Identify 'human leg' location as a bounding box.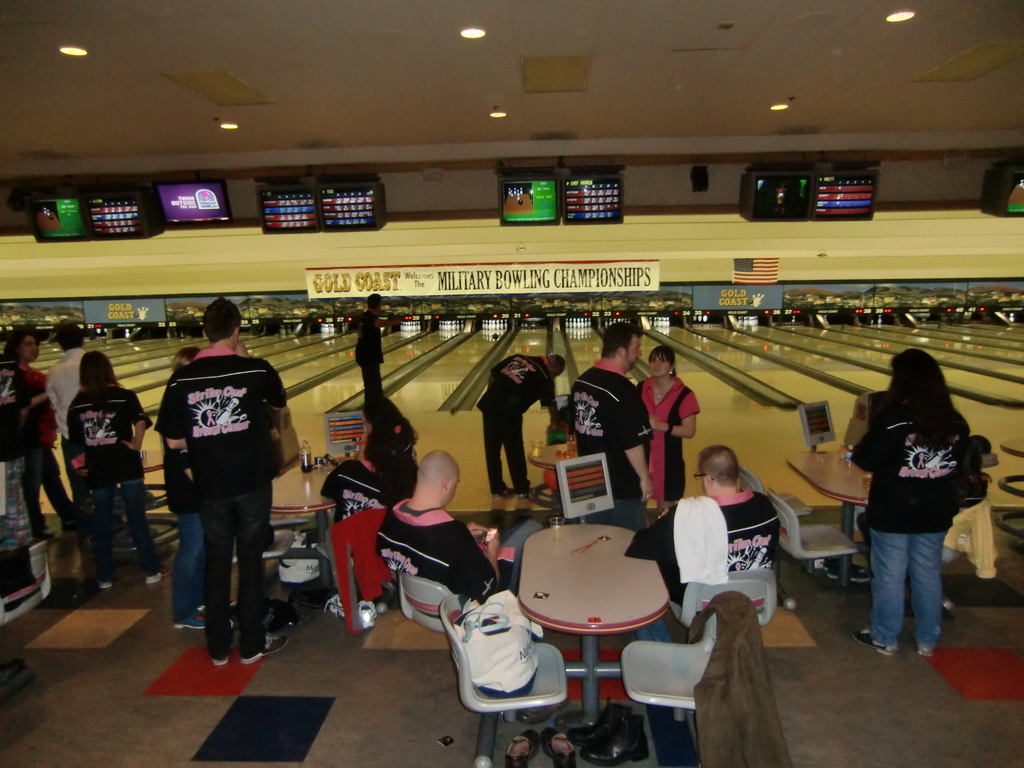
detection(88, 481, 112, 590).
